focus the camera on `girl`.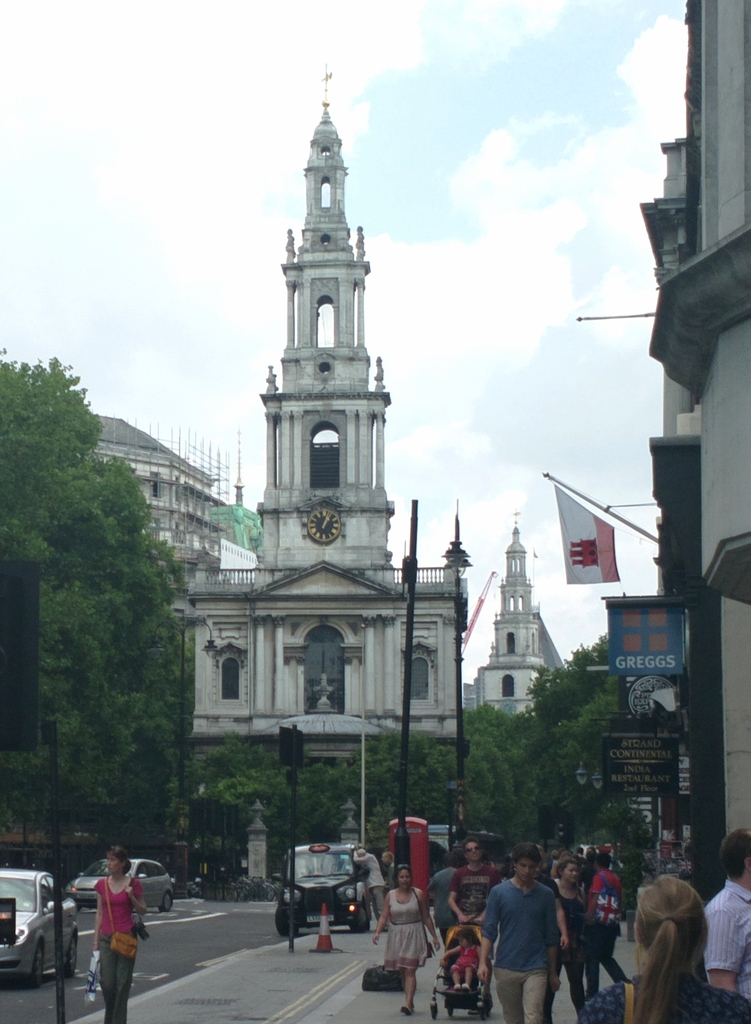
Focus region: bbox=(437, 925, 487, 995).
